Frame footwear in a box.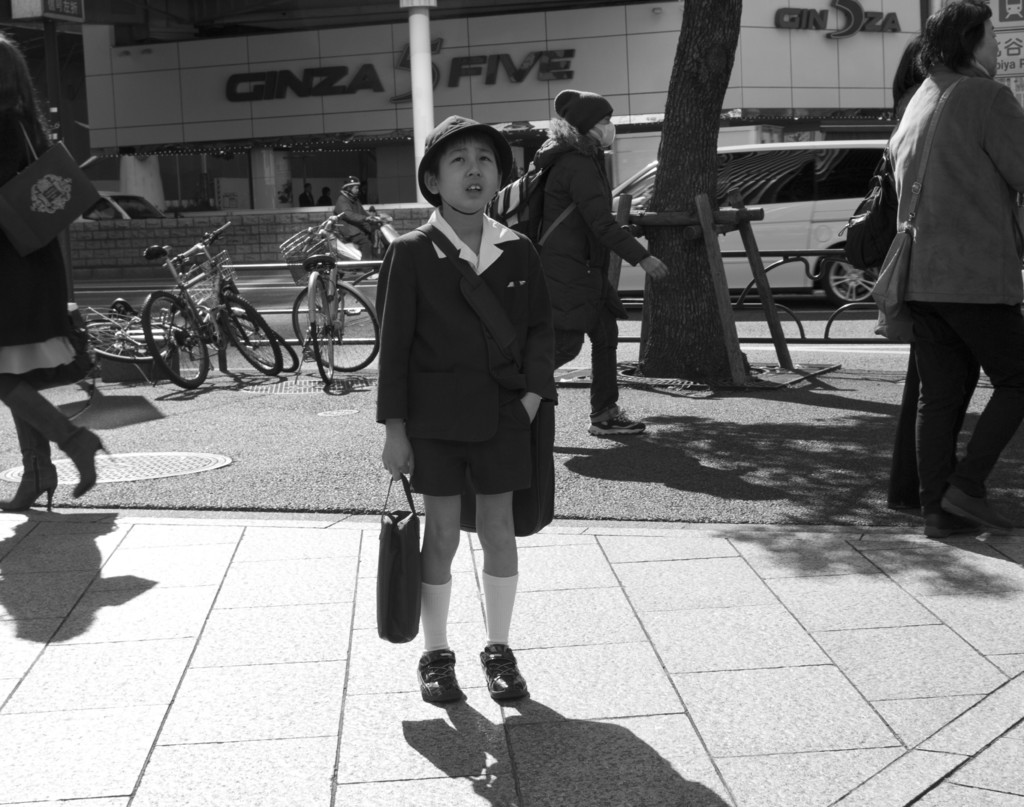
<bbox>926, 506, 980, 535</bbox>.
